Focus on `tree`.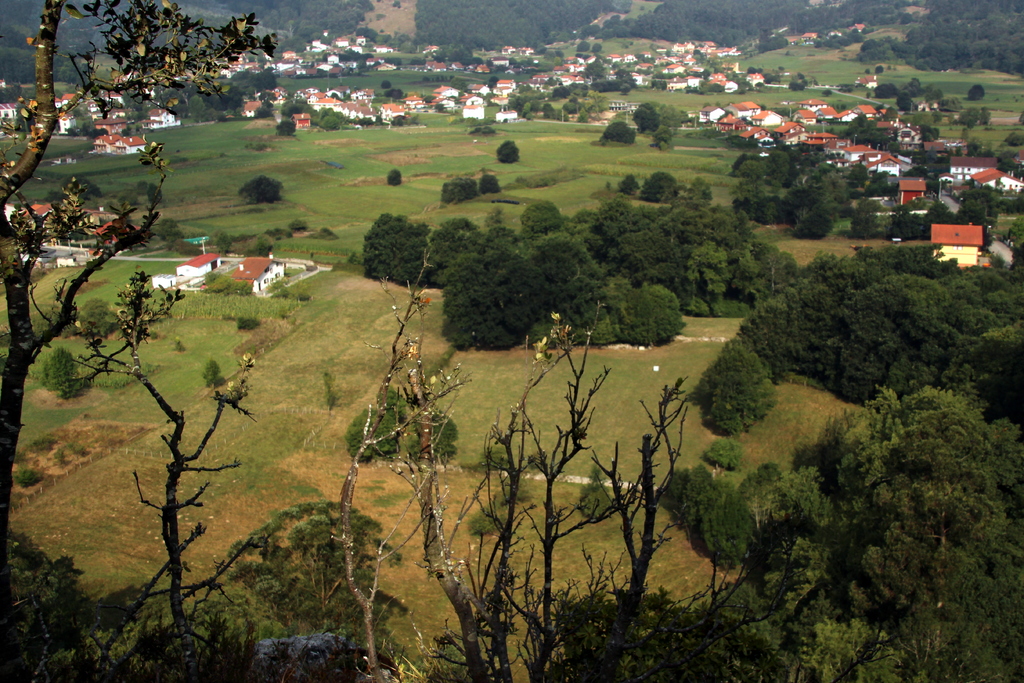
Focused at (x1=385, y1=87, x2=404, y2=99).
